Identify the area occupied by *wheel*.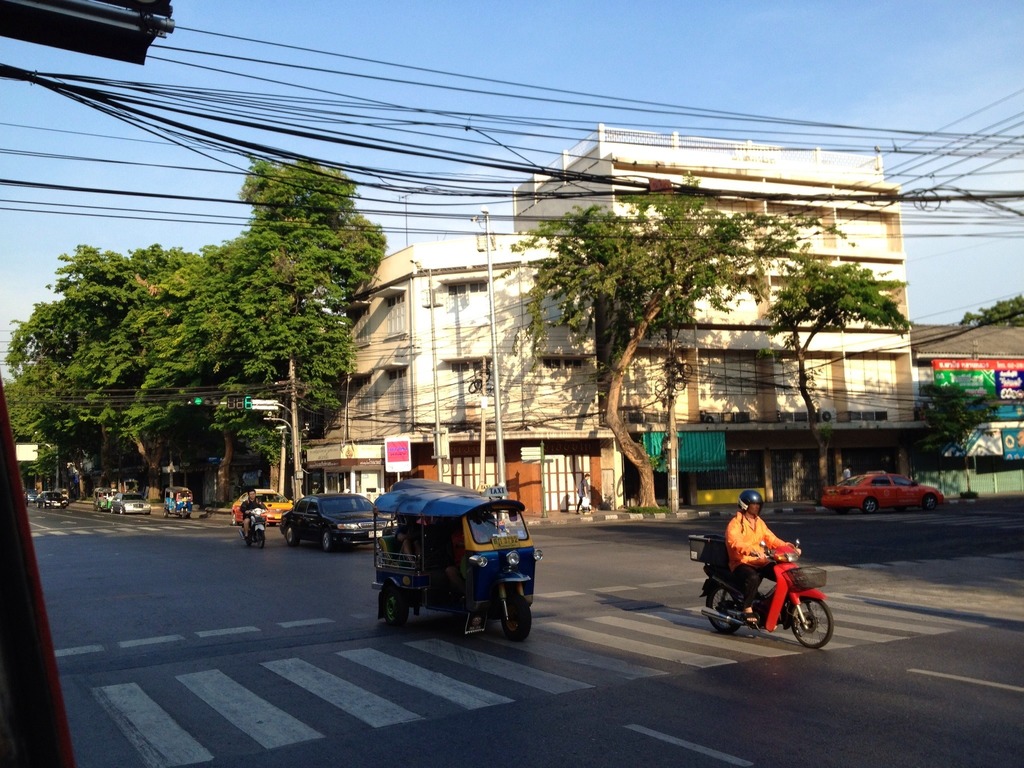
Area: (163, 510, 169, 518).
